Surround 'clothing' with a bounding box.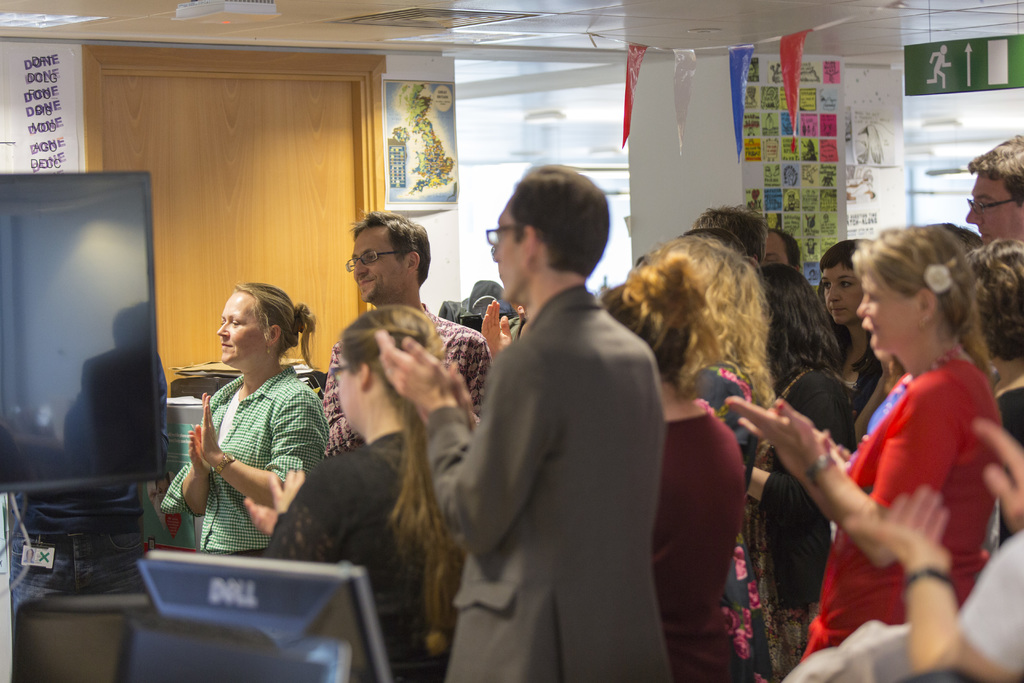
pyautogui.locateOnScreen(804, 347, 1004, 657).
